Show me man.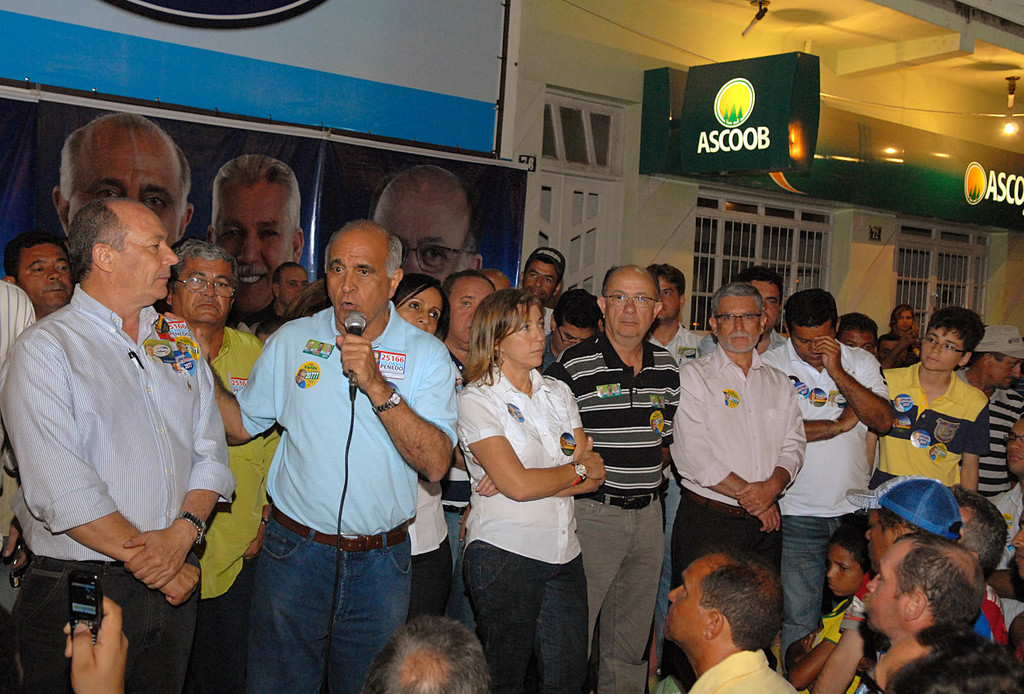
man is here: detection(211, 148, 320, 319).
